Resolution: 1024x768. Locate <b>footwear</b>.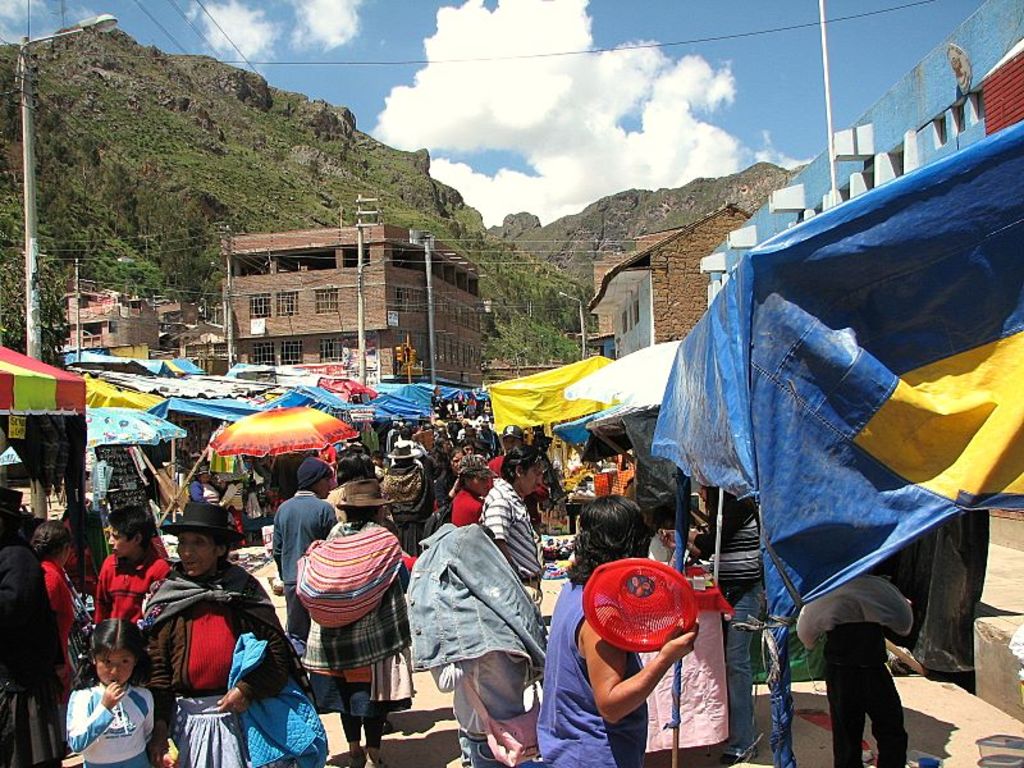
locate(365, 719, 390, 735).
